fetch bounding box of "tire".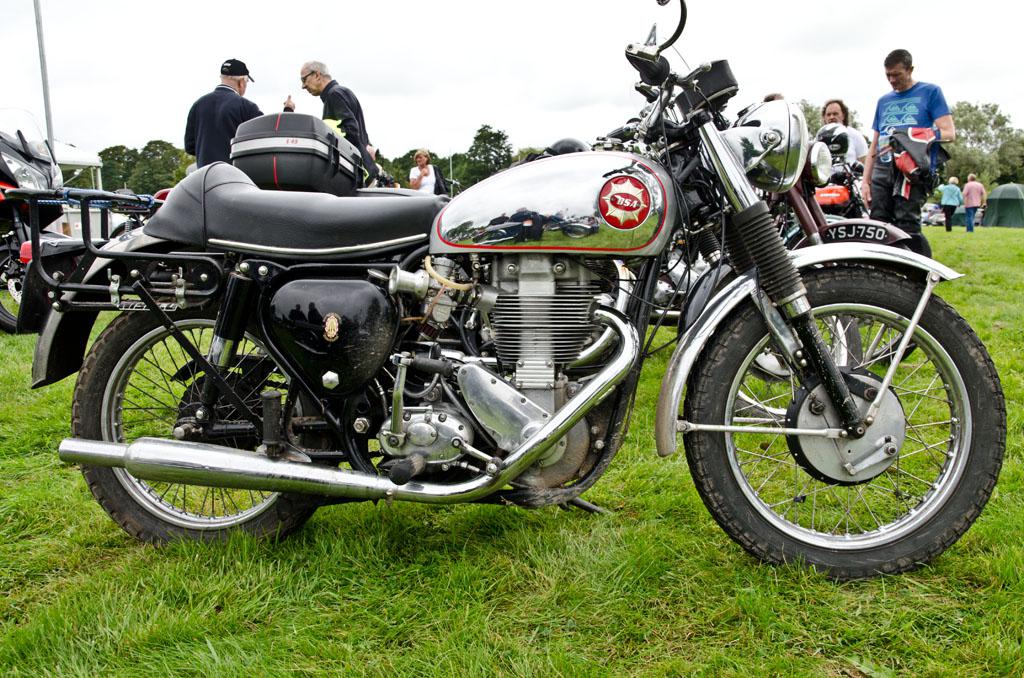
Bbox: (x1=729, y1=312, x2=863, y2=429).
